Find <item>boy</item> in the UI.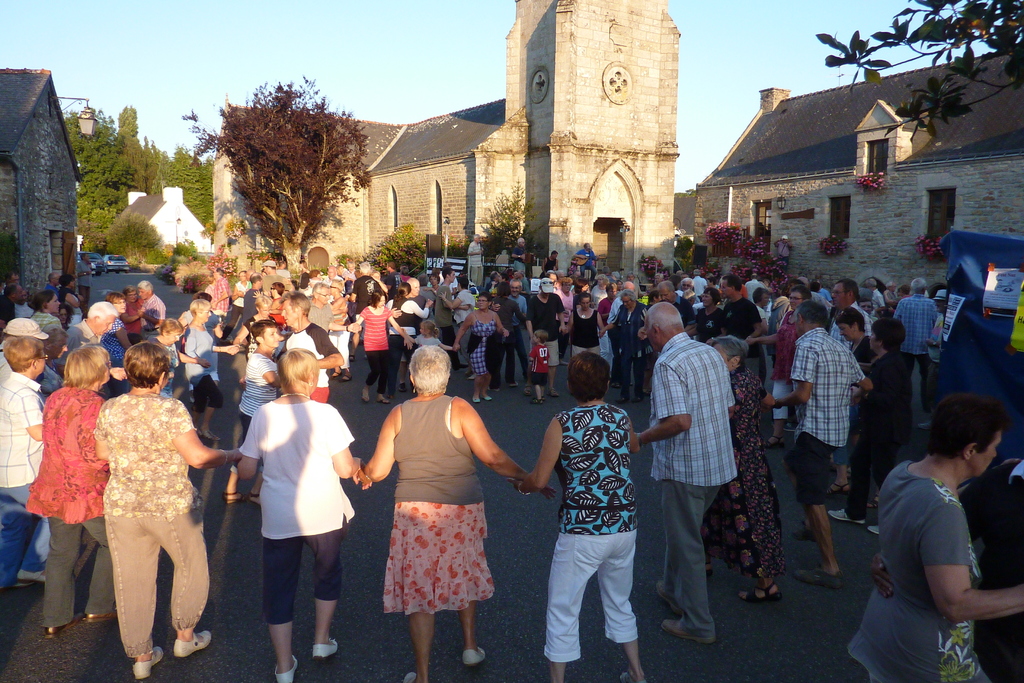
UI element at pyautogui.locateOnScreen(529, 330, 550, 404).
